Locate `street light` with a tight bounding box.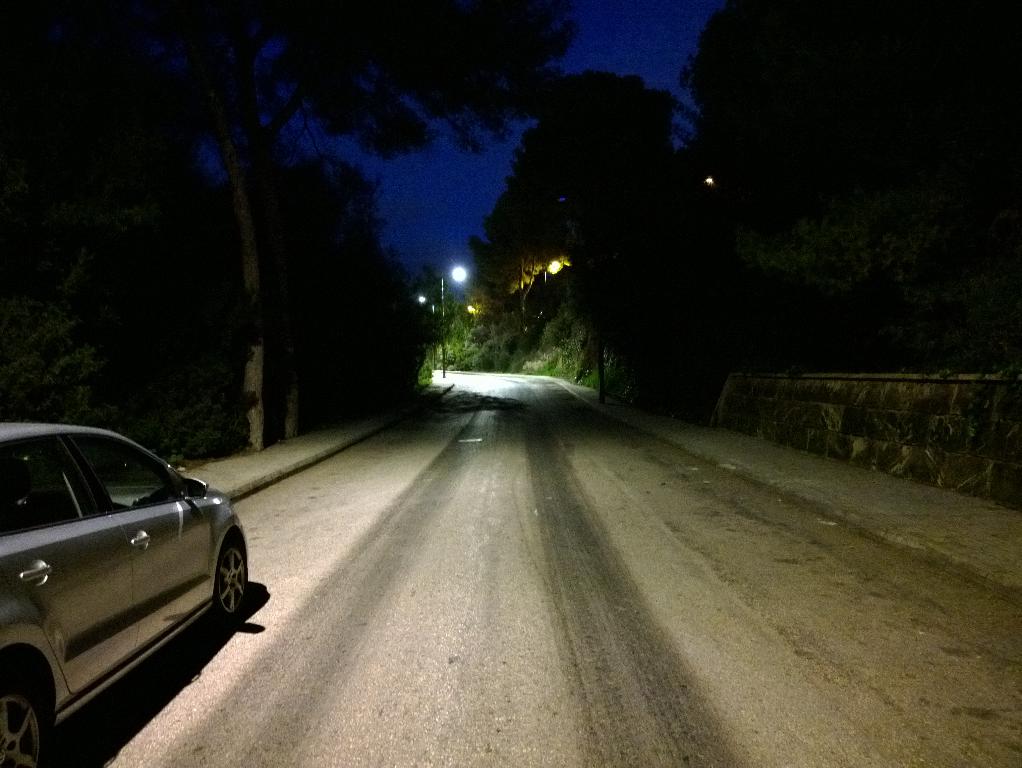
(left=438, top=257, right=467, bottom=372).
